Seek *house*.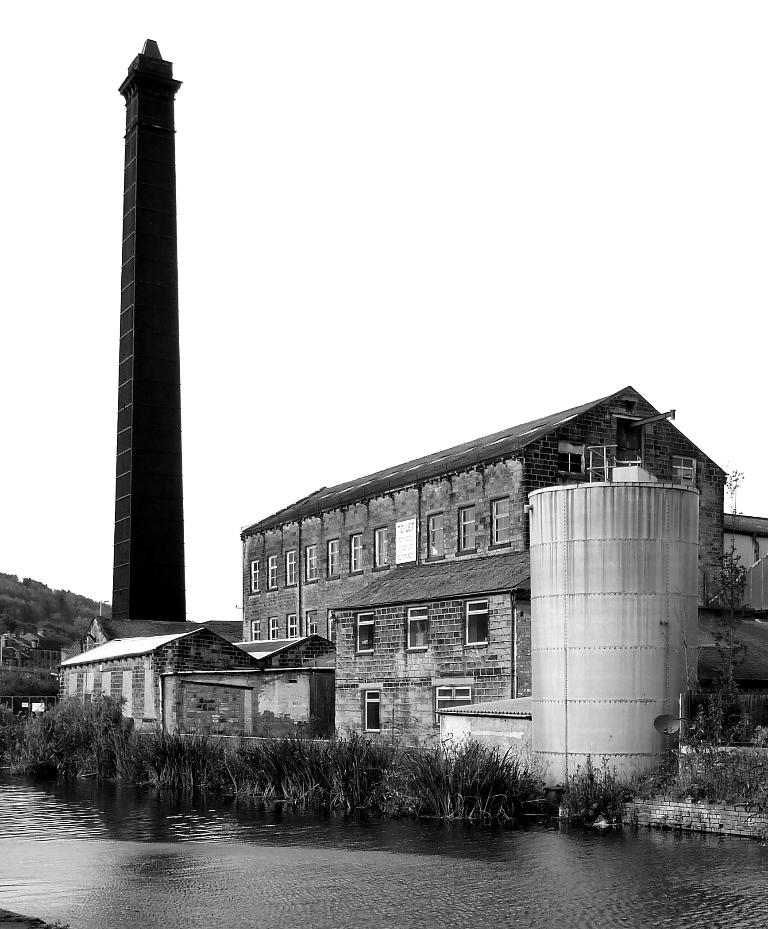
Rect(59, 612, 336, 755).
